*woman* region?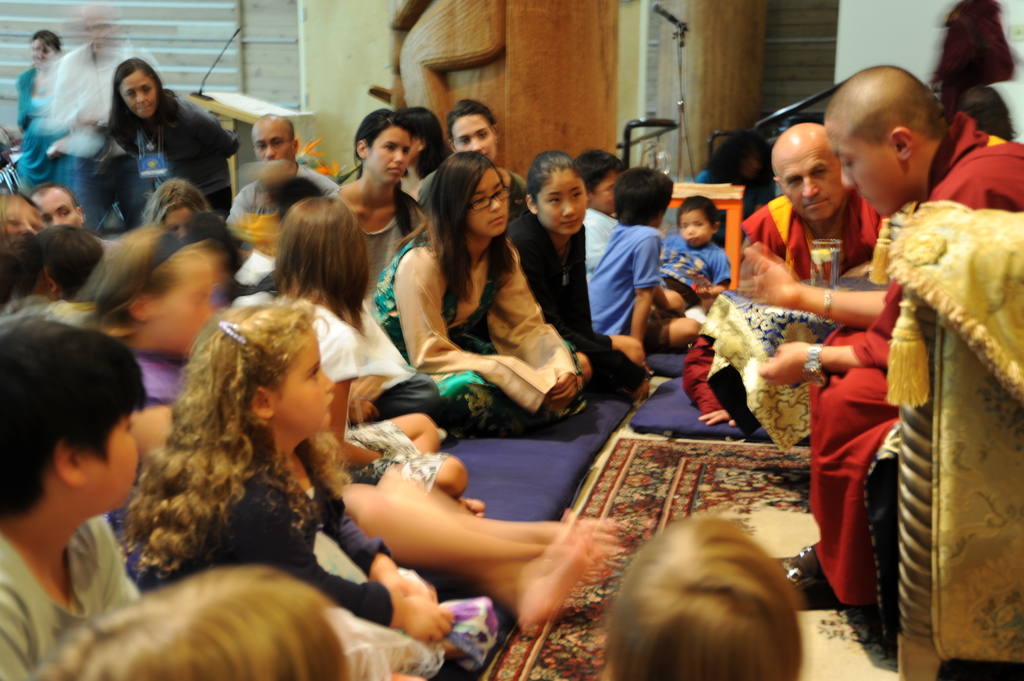
101,61,245,232
